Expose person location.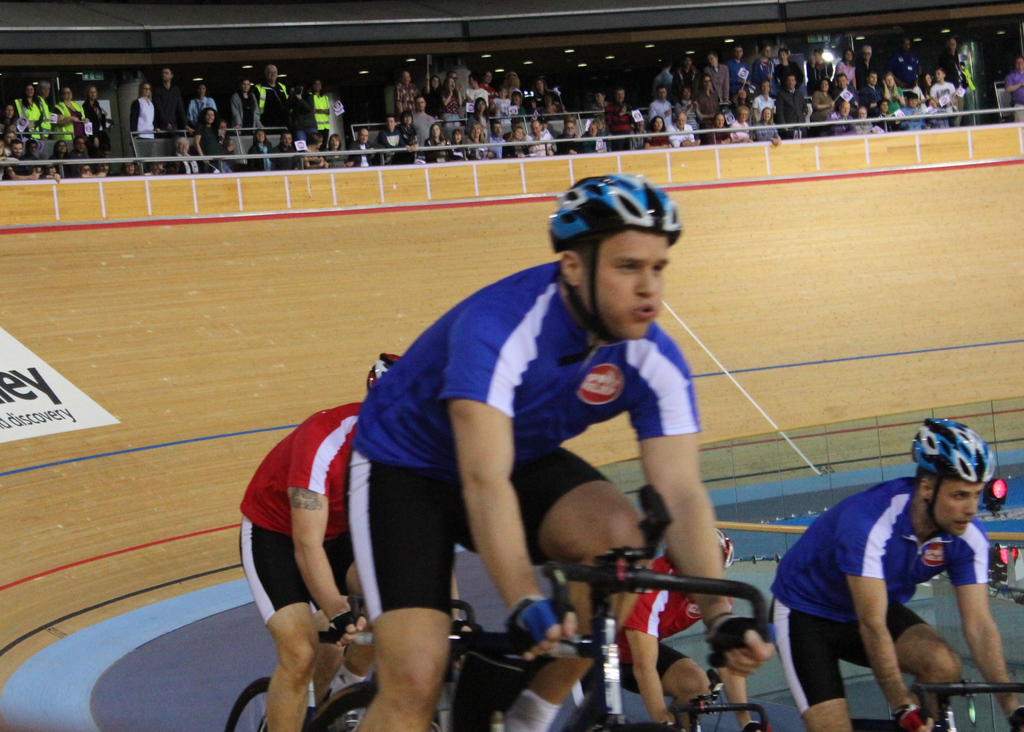
Exposed at [x1=536, y1=493, x2=721, y2=731].
